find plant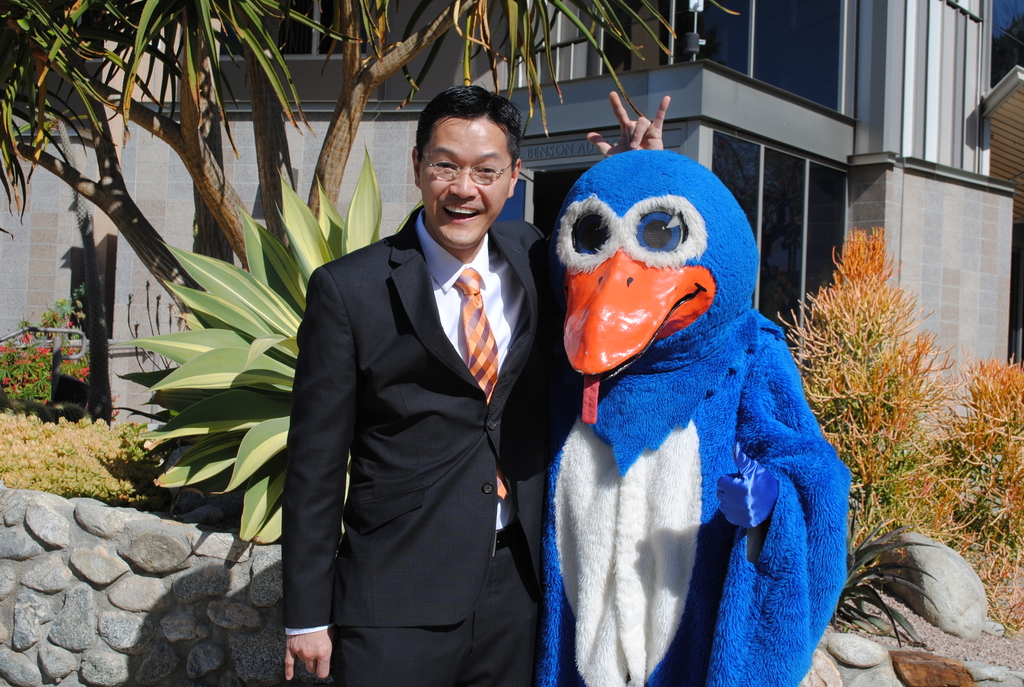
(783,166,1008,592)
